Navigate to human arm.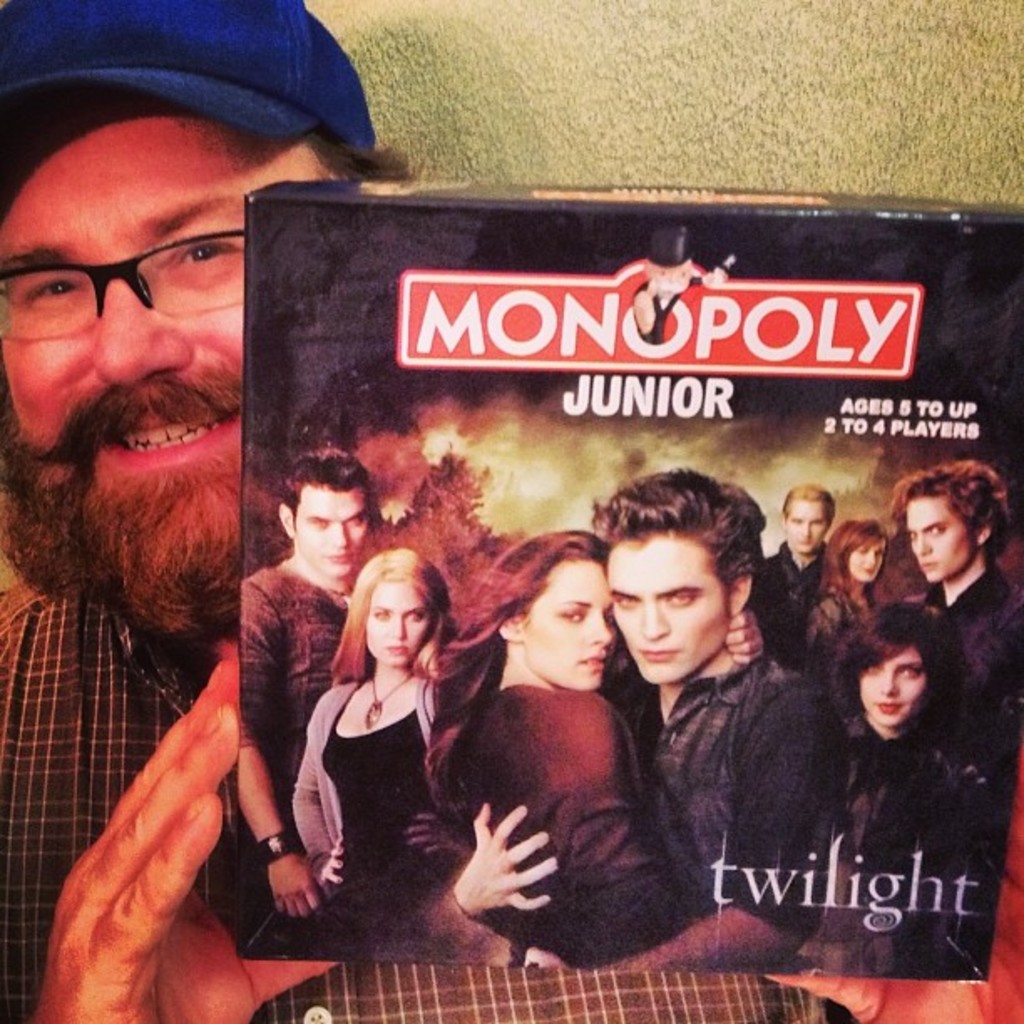
Navigation target: x1=234, y1=574, x2=338, y2=927.
